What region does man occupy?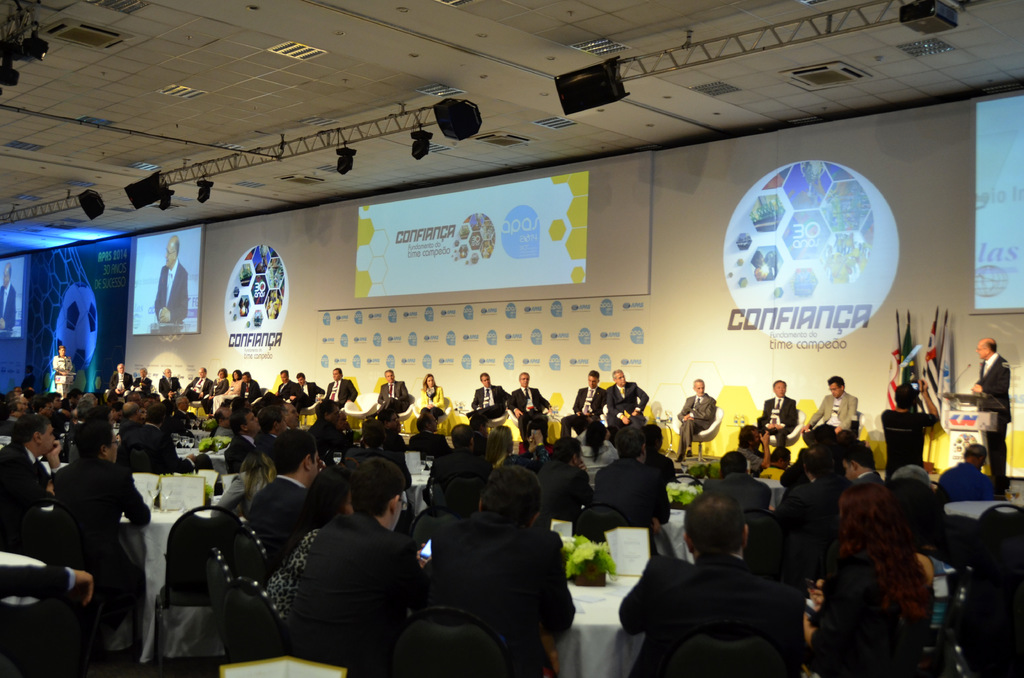
{"x1": 326, "y1": 411, "x2": 361, "y2": 457}.
